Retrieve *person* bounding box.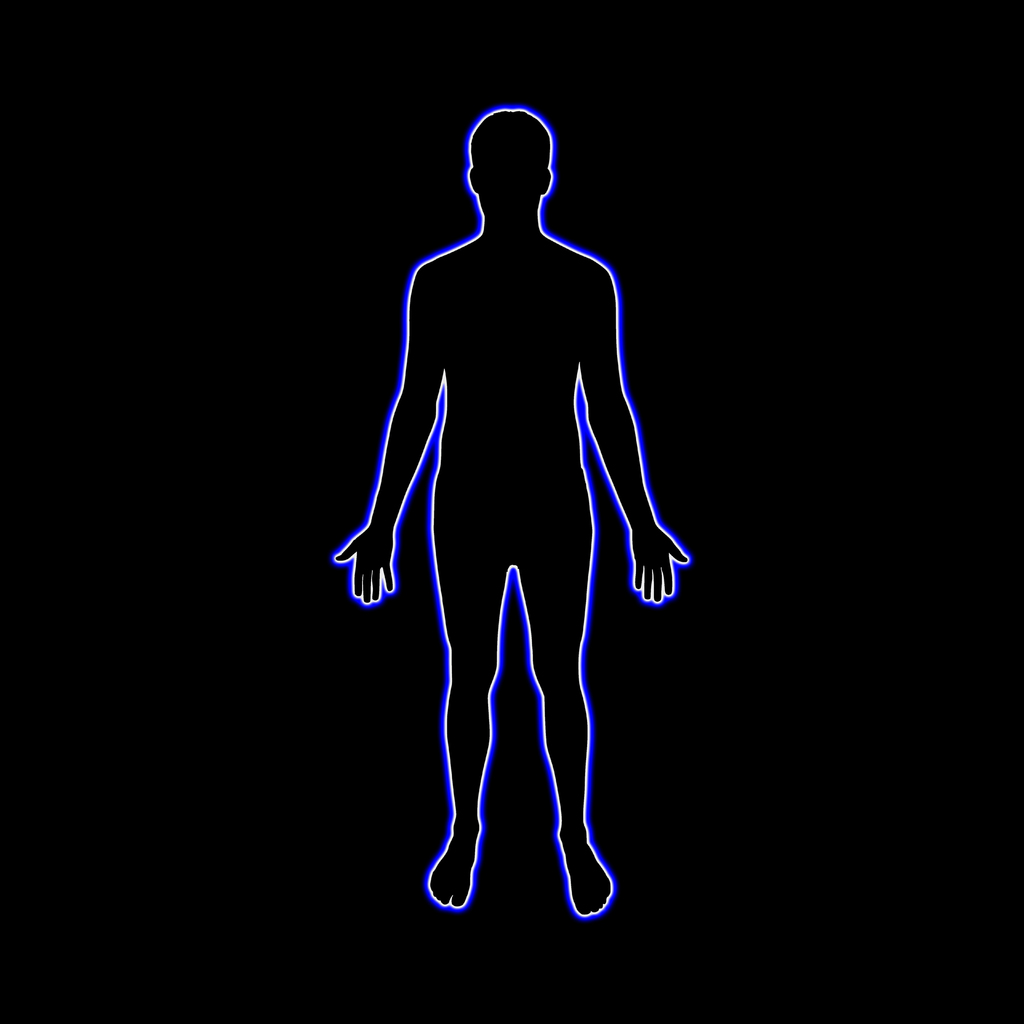
Bounding box: bbox(319, 108, 692, 915).
